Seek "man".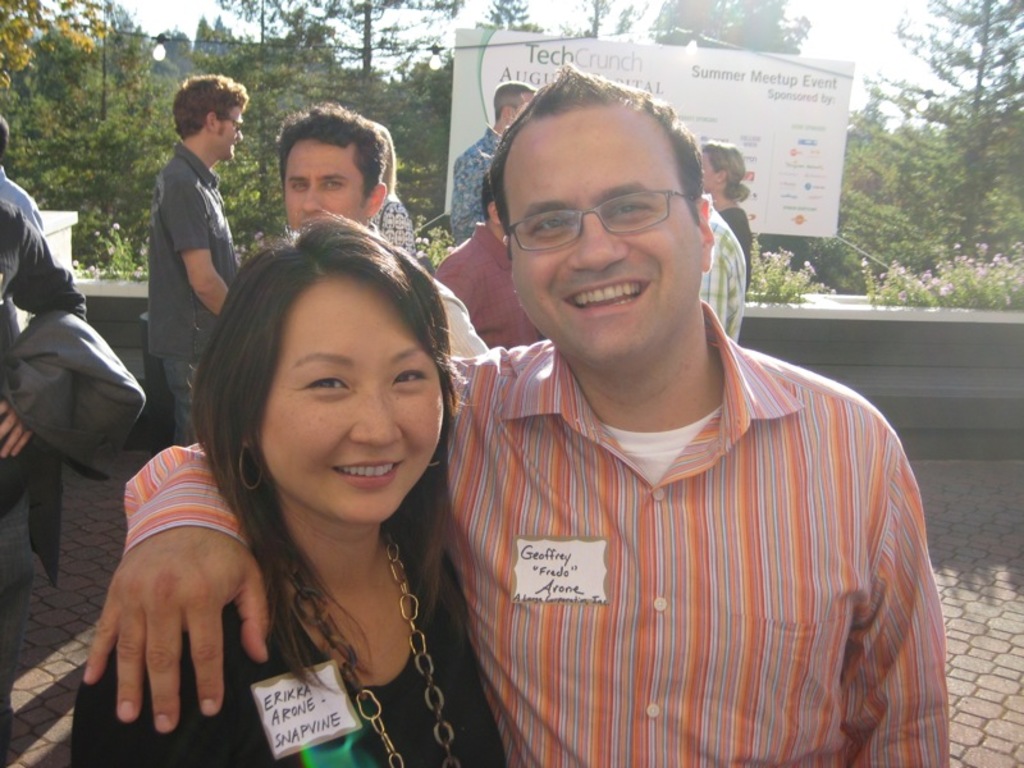
Rect(271, 101, 489, 352).
